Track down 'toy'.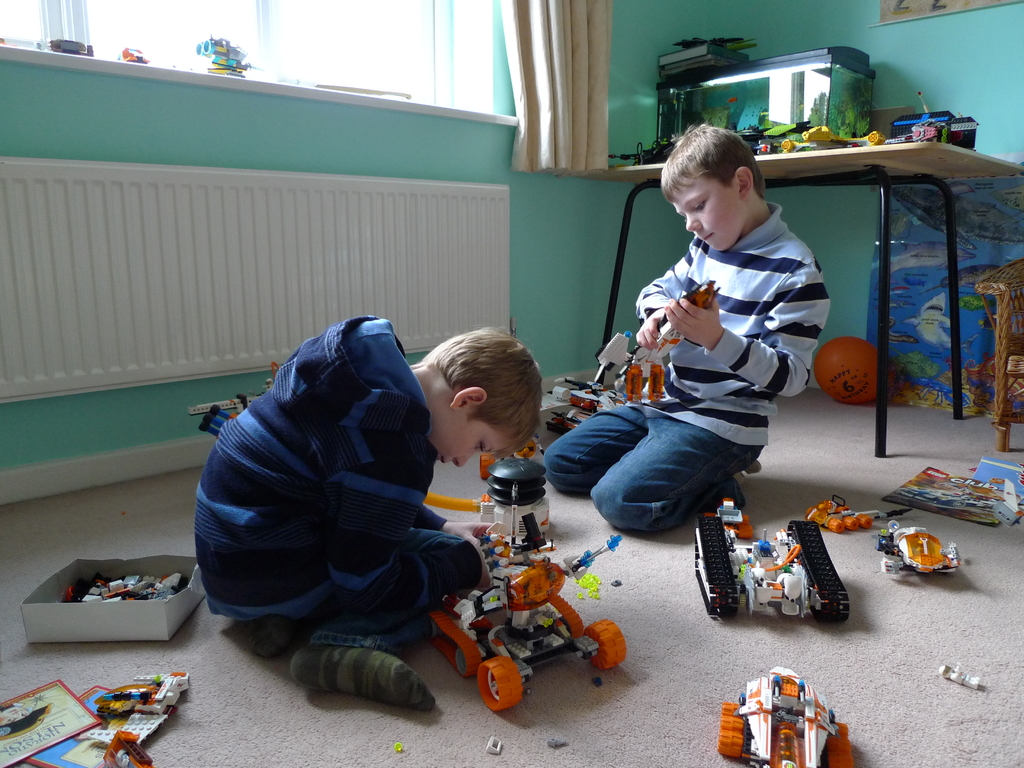
Tracked to [x1=612, y1=280, x2=712, y2=410].
